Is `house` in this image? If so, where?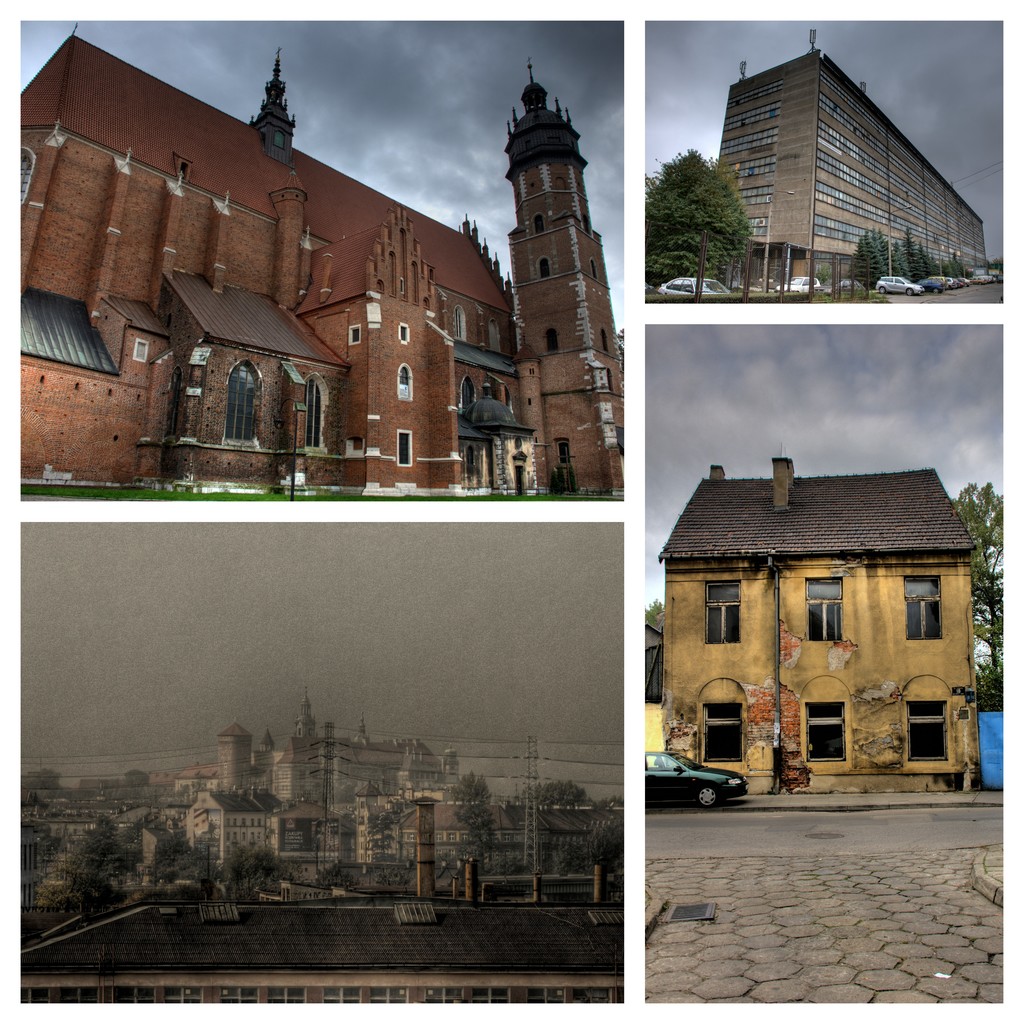
Yes, at l=3, t=24, r=620, b=503.
